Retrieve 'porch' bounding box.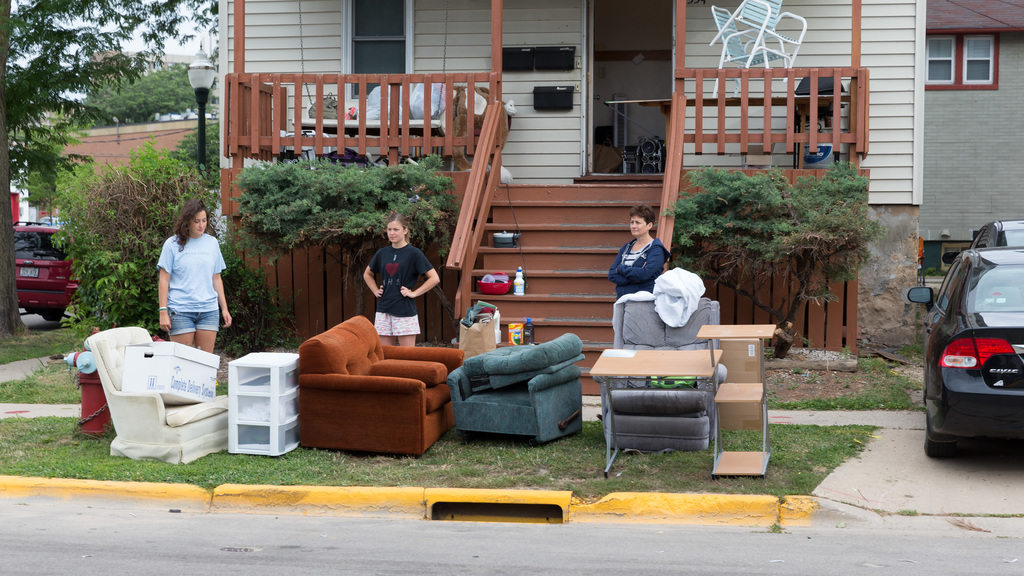
Bounding box: (x1=224, y1=68, x2=869, y2=171).
